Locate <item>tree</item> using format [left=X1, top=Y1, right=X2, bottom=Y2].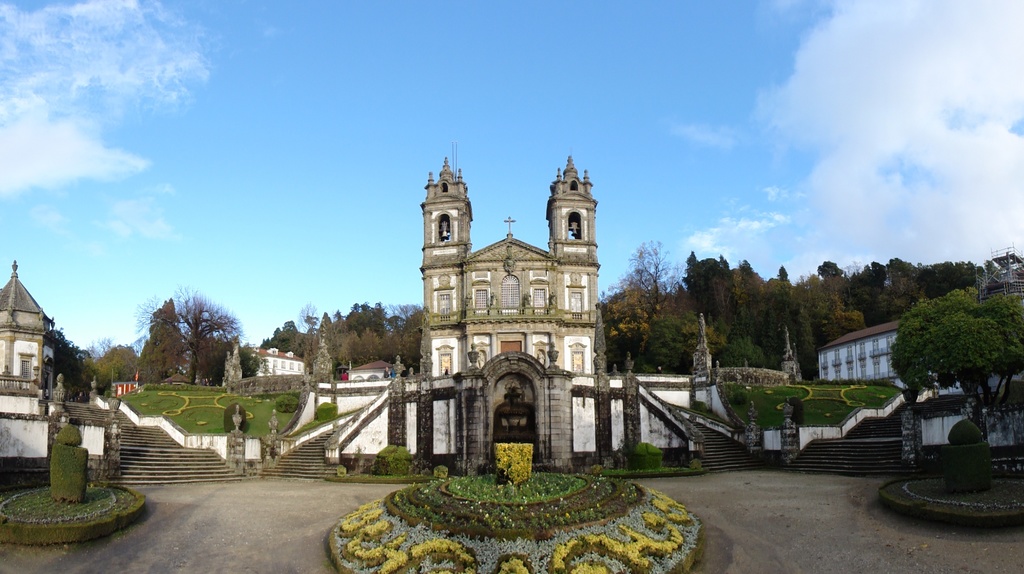
[left=886, top=287, right=1023, bottom=445].
